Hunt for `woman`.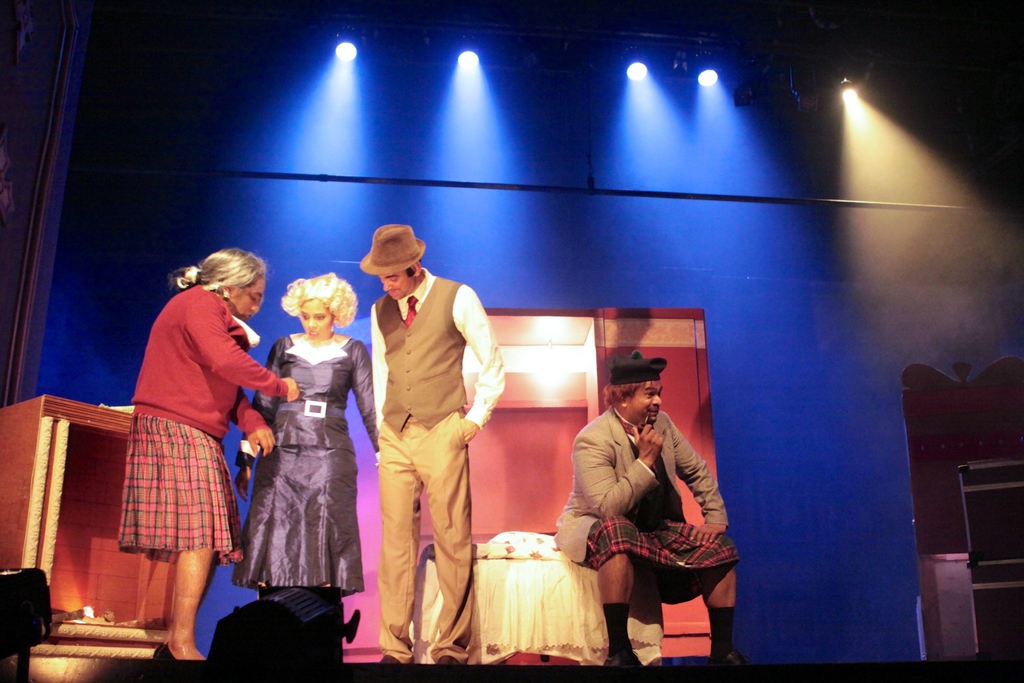
Hunted down at <bbox>227, 265, 397, 613</bbox>.
